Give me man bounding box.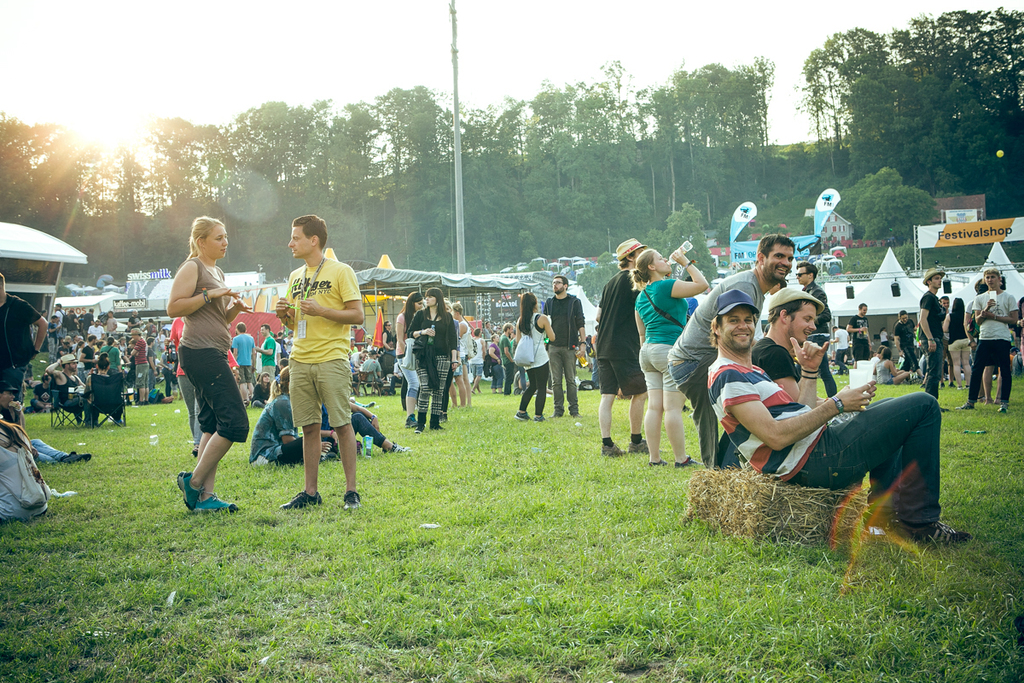
(349, 347, 364, 369).
